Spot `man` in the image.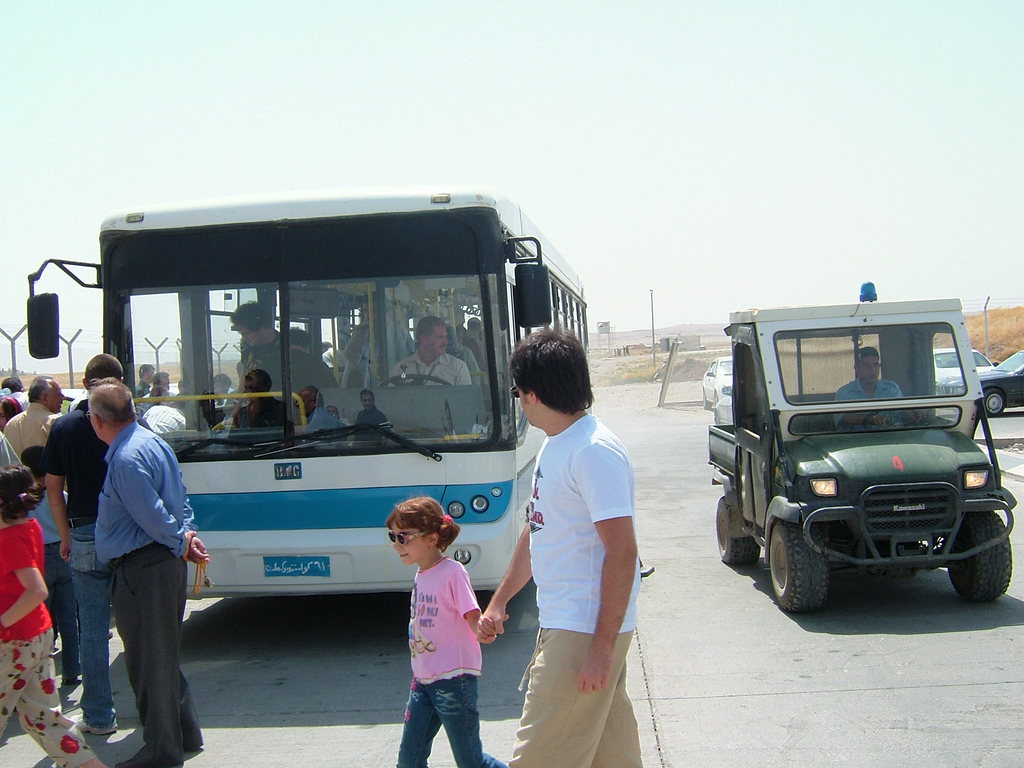
`man` found at 392/316/470/387.
